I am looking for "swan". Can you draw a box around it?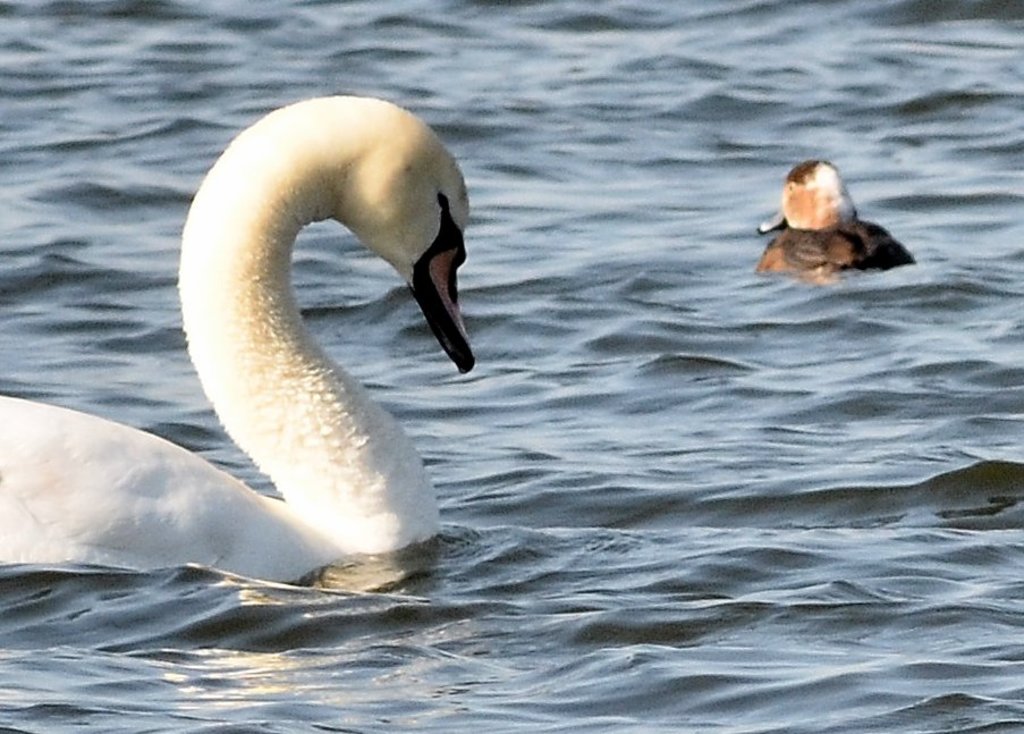
Sure, the bounding box is 16, 70, 498, 601.
